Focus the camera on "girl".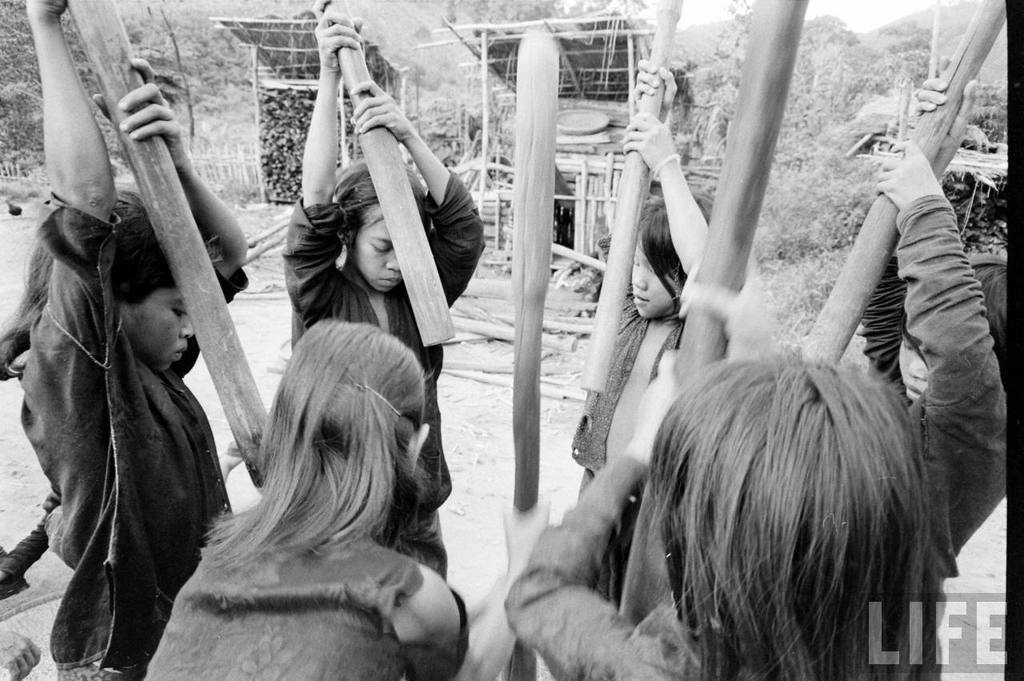
Focus region: x1=570, y1=60, x2=741, y2=617.
